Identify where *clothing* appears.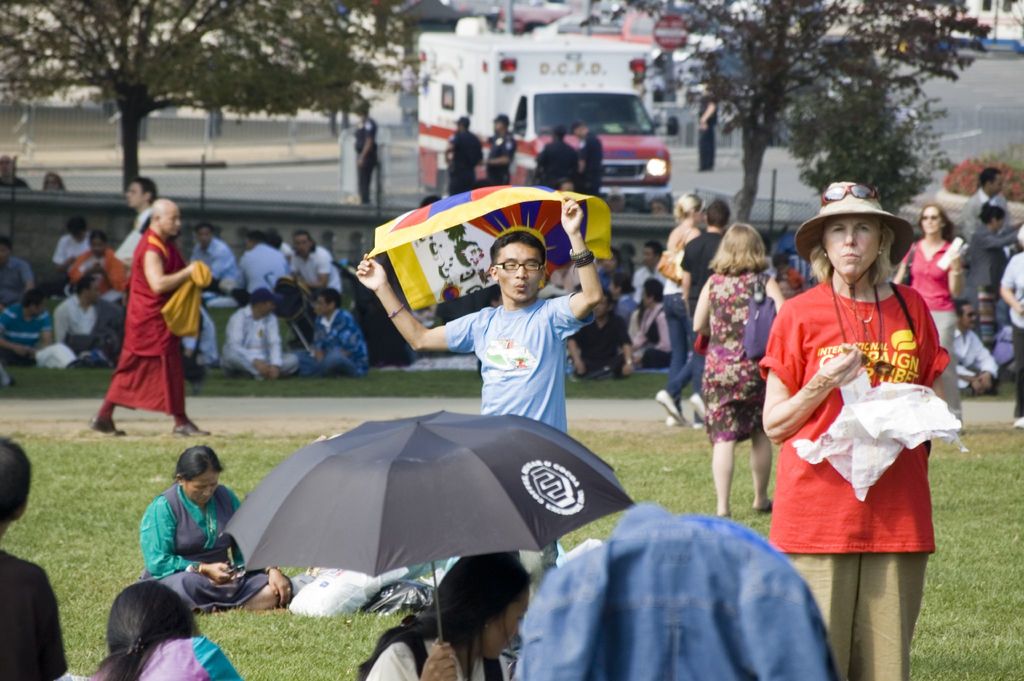
Appears at rect(956, 180, 1017, 238).
